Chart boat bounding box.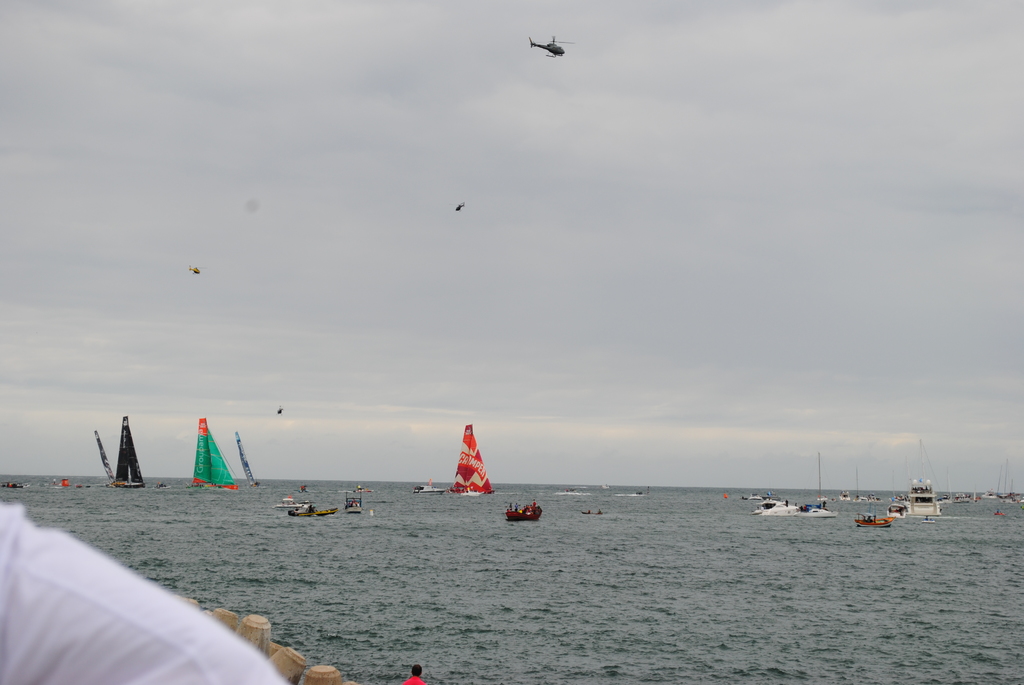
Charted: x1=275 y1=489 x2=306 y2=515.
